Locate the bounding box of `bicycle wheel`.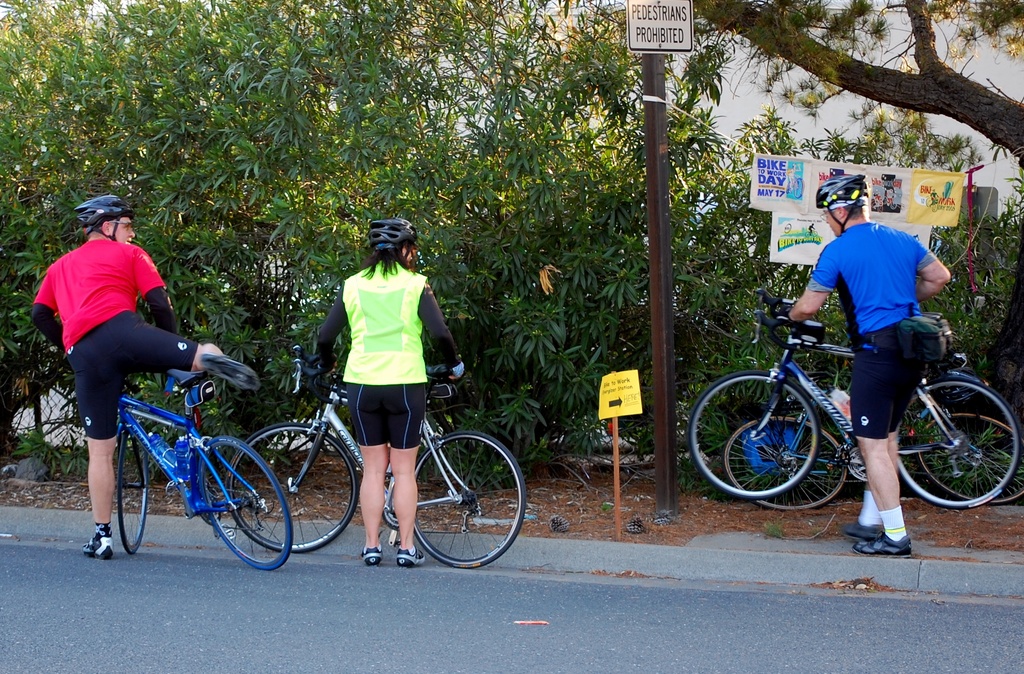
Bounding box: bbox(221, 419, 363, 561).
